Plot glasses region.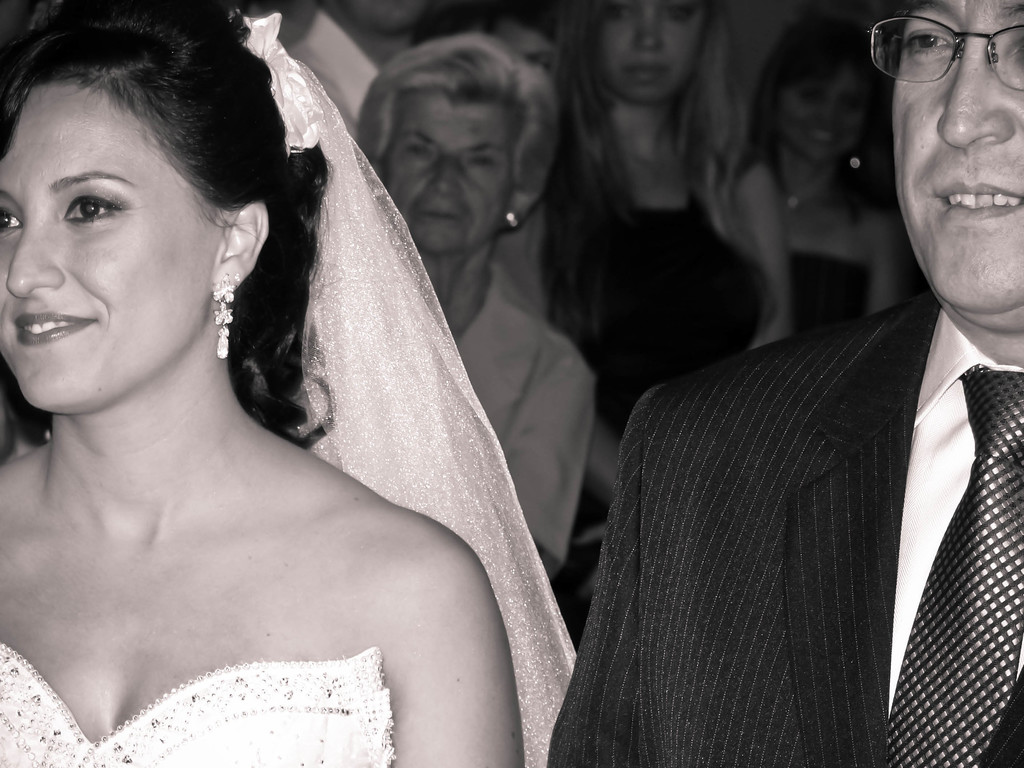
Plotted at detection(888, 16, 1023, 75).
